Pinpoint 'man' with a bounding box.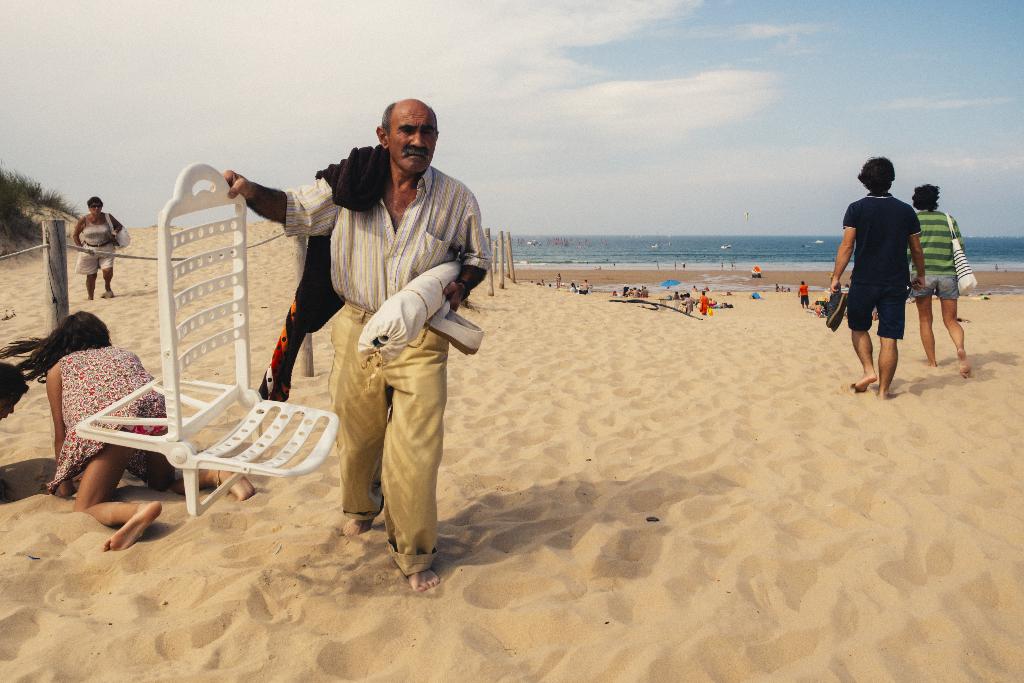
x1=215, y1=97, x2=485, y2=598.
